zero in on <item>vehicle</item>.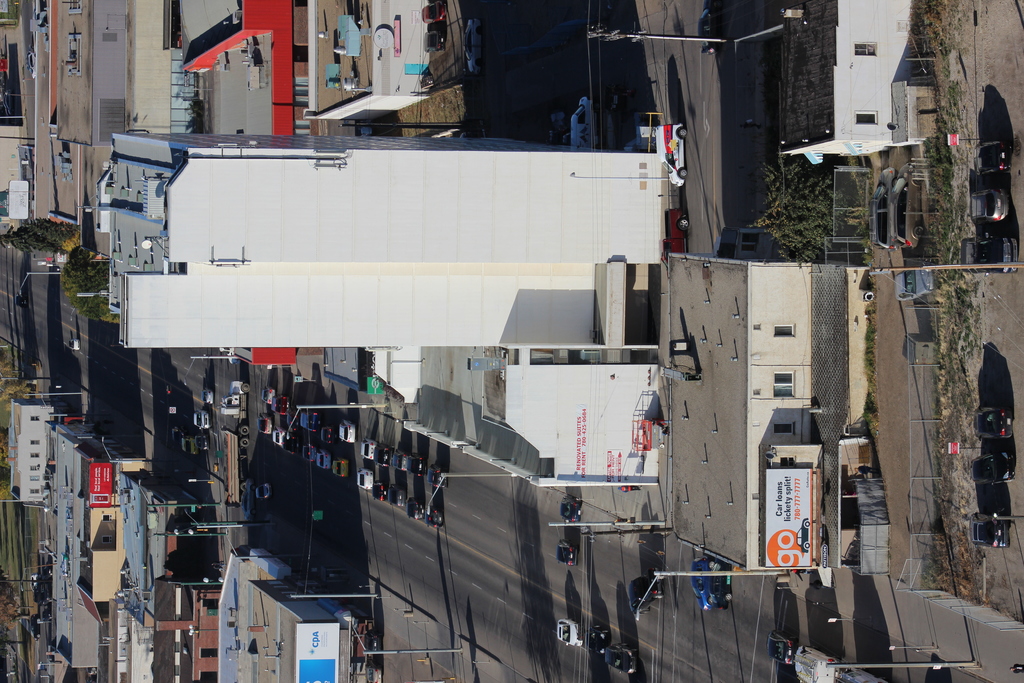
Zeroed in: 970 406 1012 439.
